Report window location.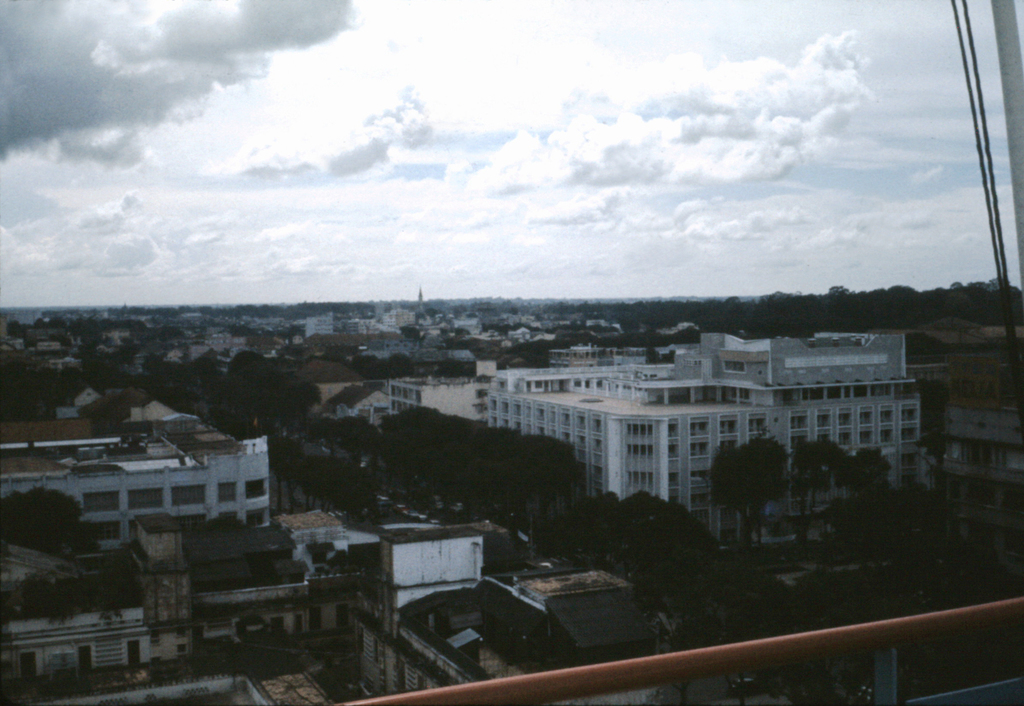
Report: [243,474,264,502].
